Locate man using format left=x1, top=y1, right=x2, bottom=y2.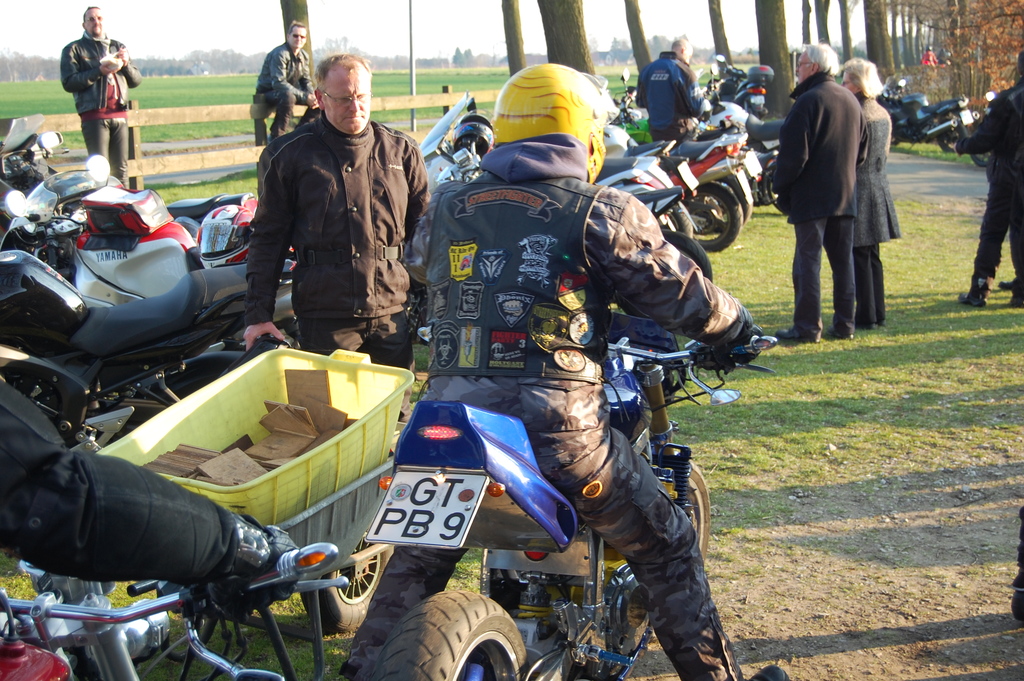
left=229, top=56, right=436, bottom=382.
